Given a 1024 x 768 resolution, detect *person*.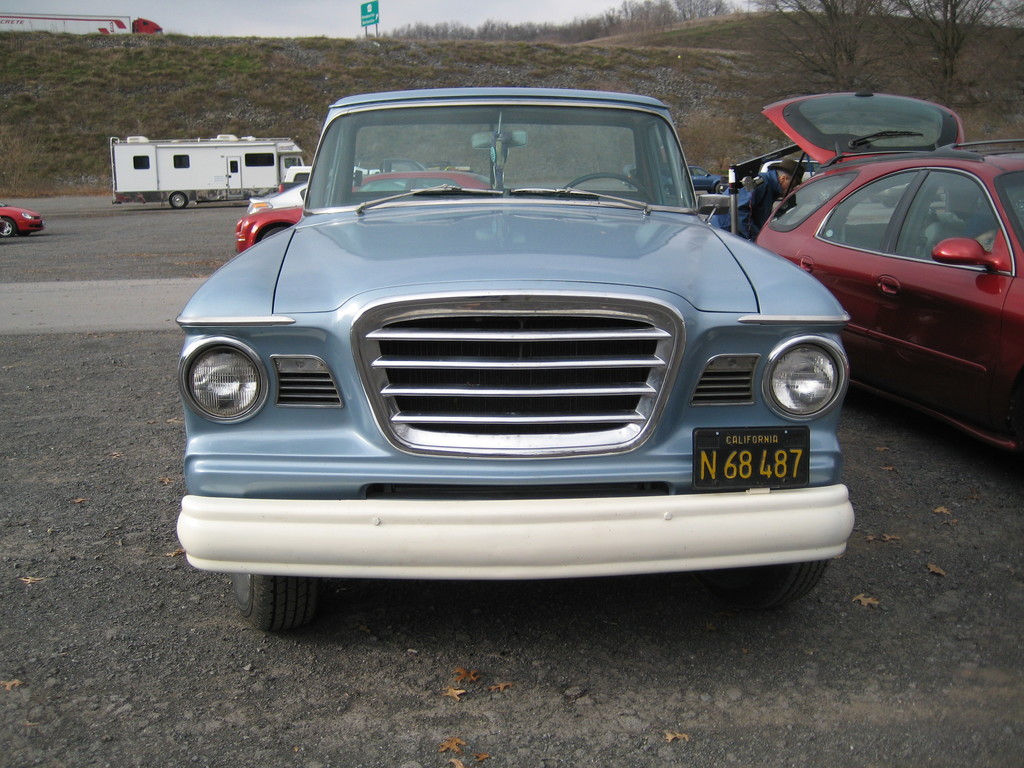
(x1=707, y1=157, x2=805, y2=243).
